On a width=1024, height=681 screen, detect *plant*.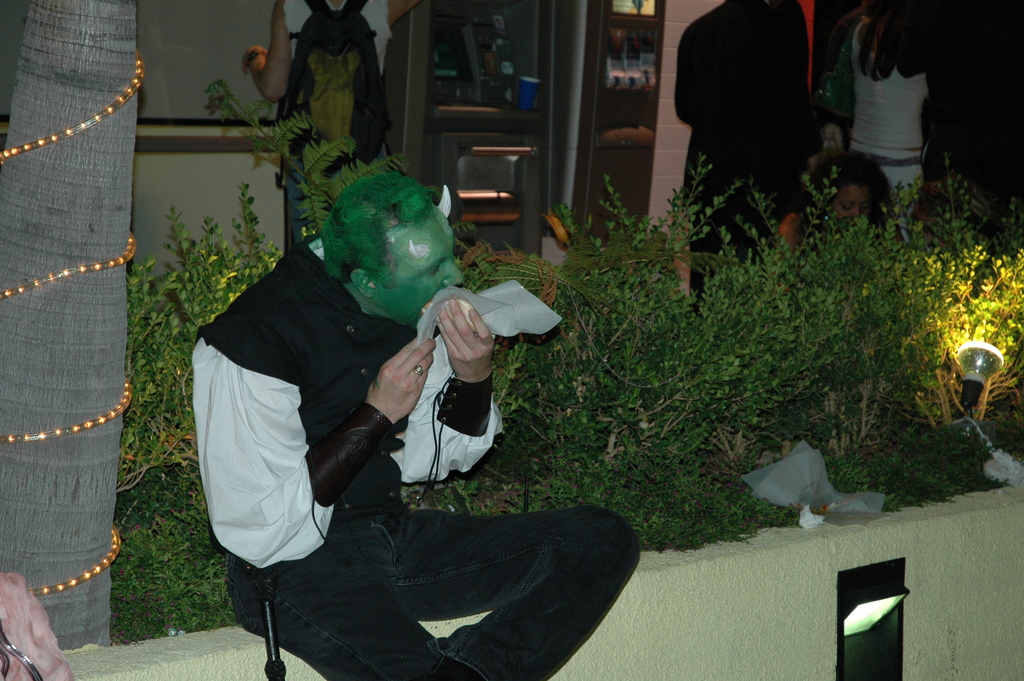
[800, 208, 960, 487].
